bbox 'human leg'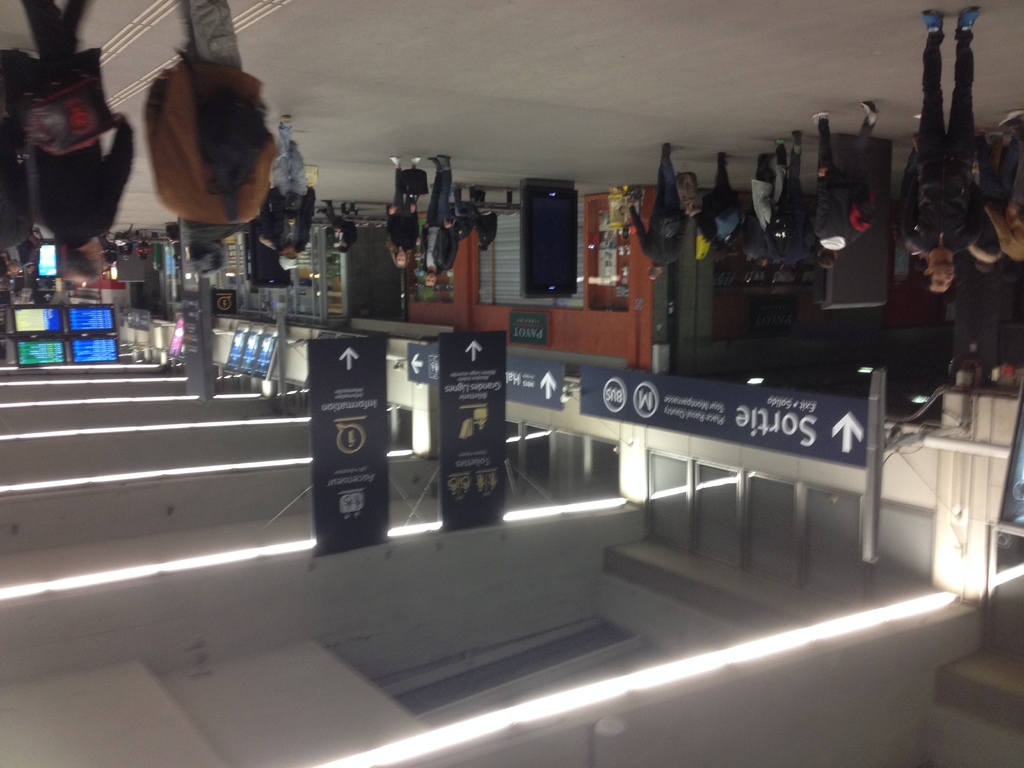
bbox=(918, 11, 944, 158)
